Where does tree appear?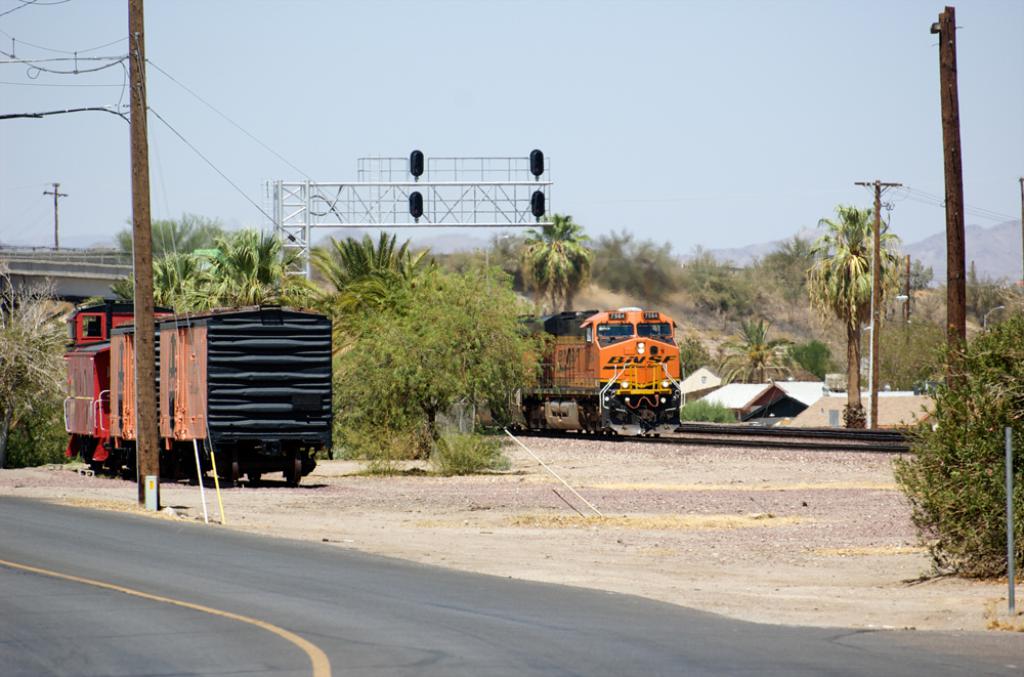
Appears at 705,309,796,390.
